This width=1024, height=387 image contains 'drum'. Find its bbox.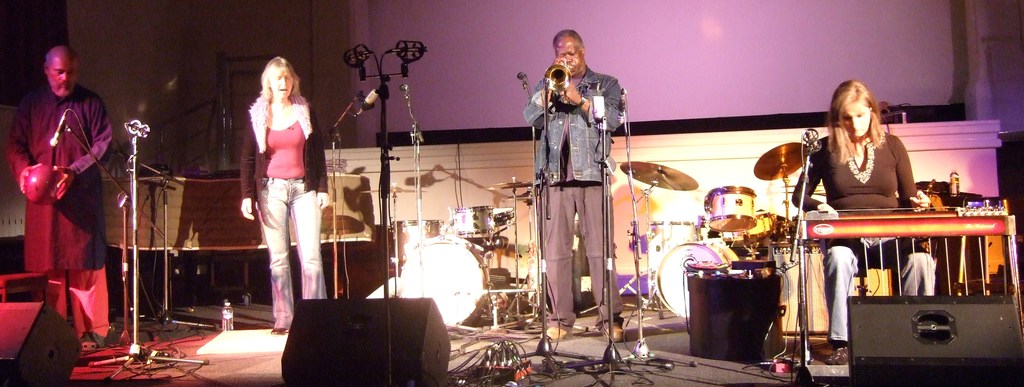
detection(444, 203, 497, 240).
